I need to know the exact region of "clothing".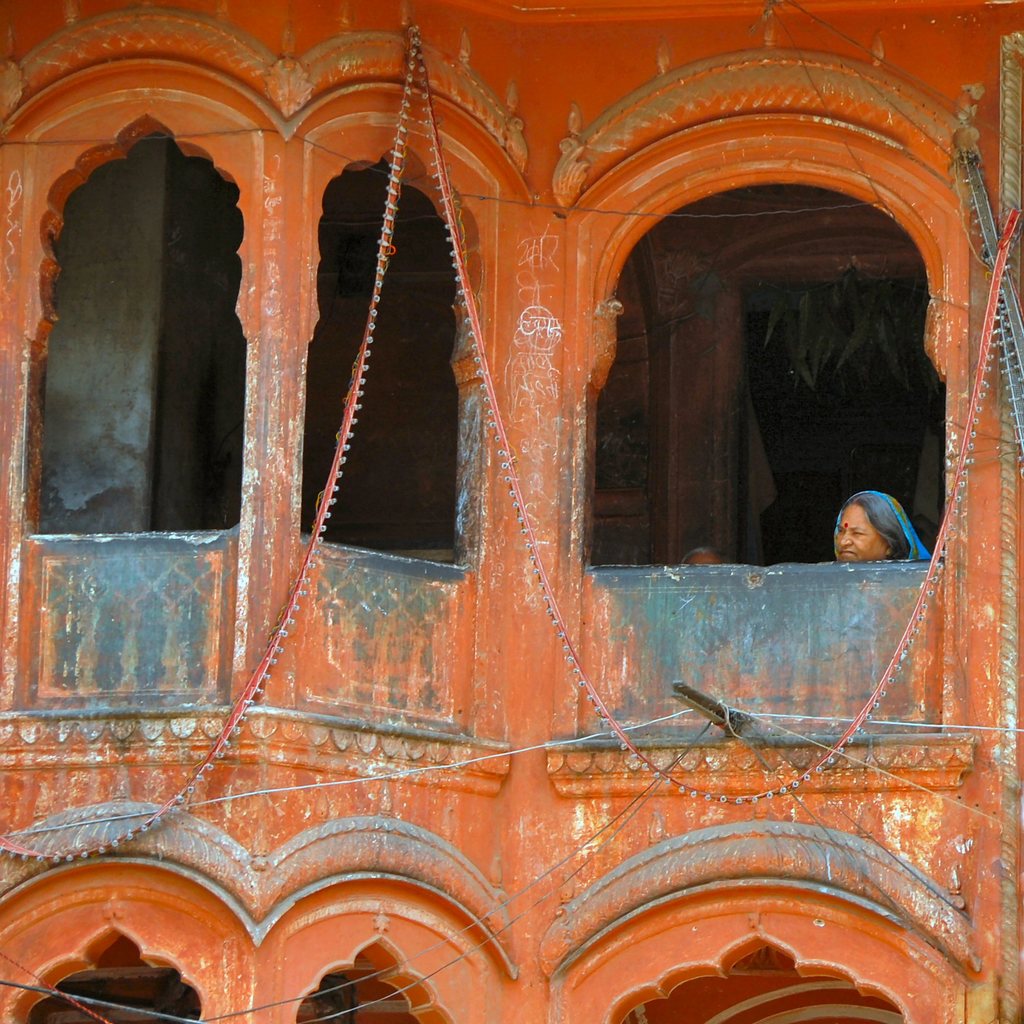
Region: <box>826,478,930,563</box>.
